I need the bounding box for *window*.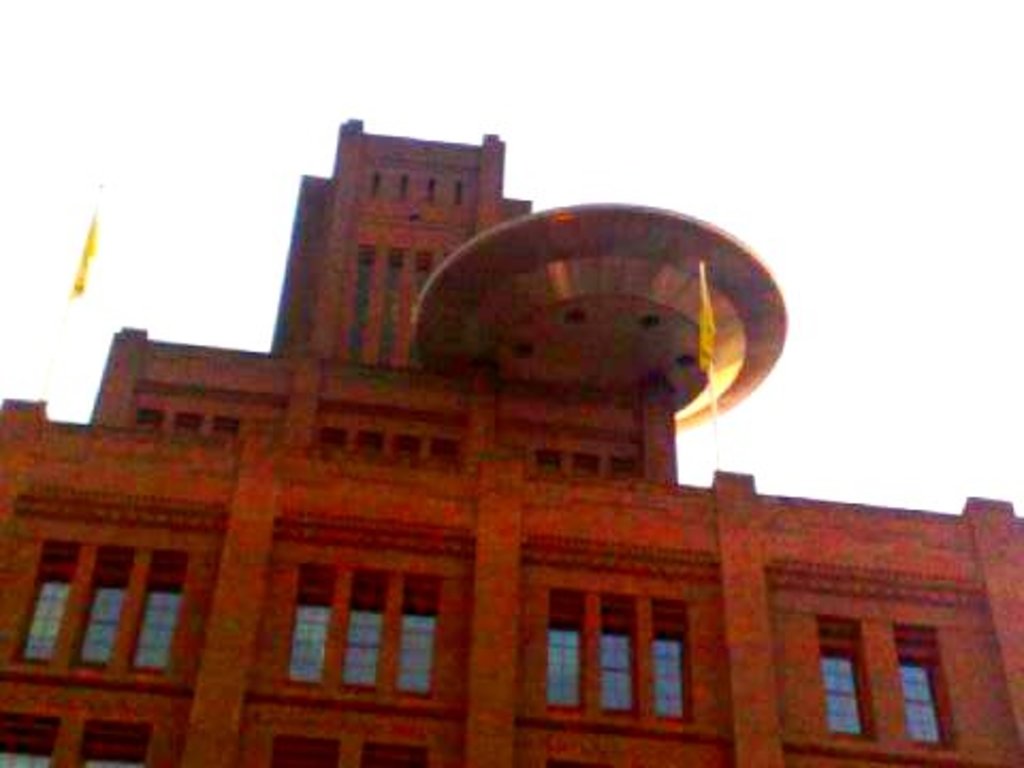
Here it is: bbox=(282, 597, 433, 687).
